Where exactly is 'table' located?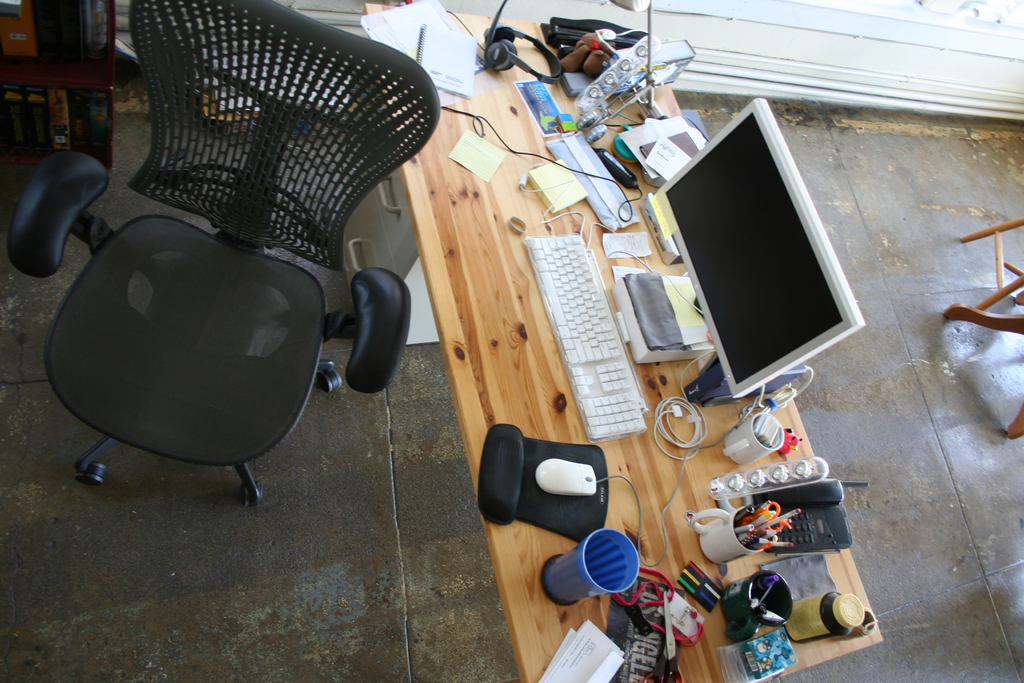
Its bounding box is [346,8,879,678].
